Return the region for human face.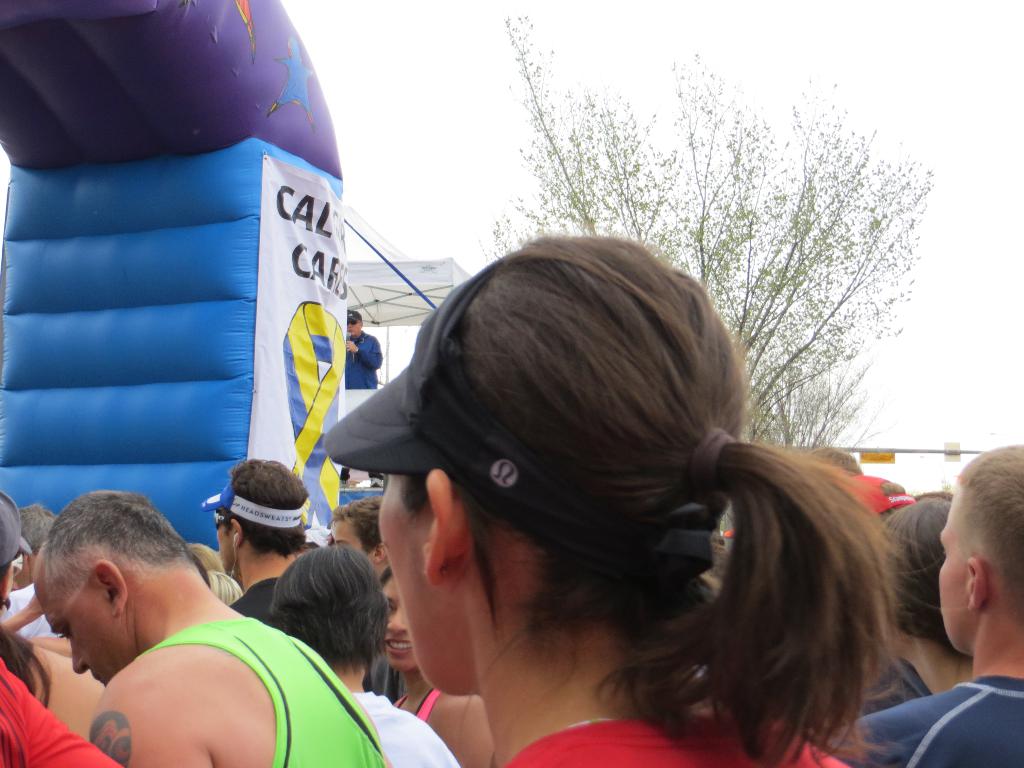
(left=215, top=511, right=227, bottom=570).
